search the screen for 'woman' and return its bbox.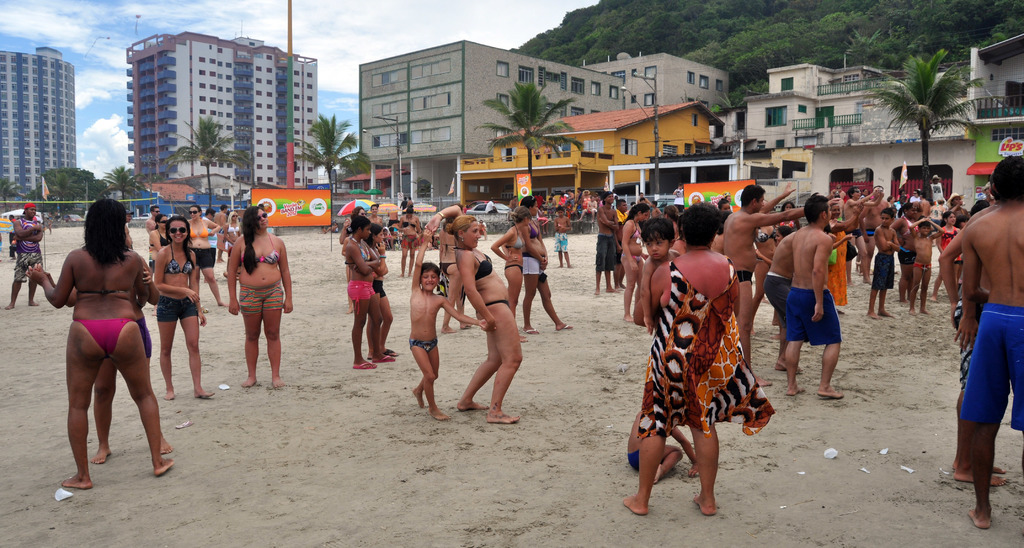
Found: crop(27, 198, 172, 490).
